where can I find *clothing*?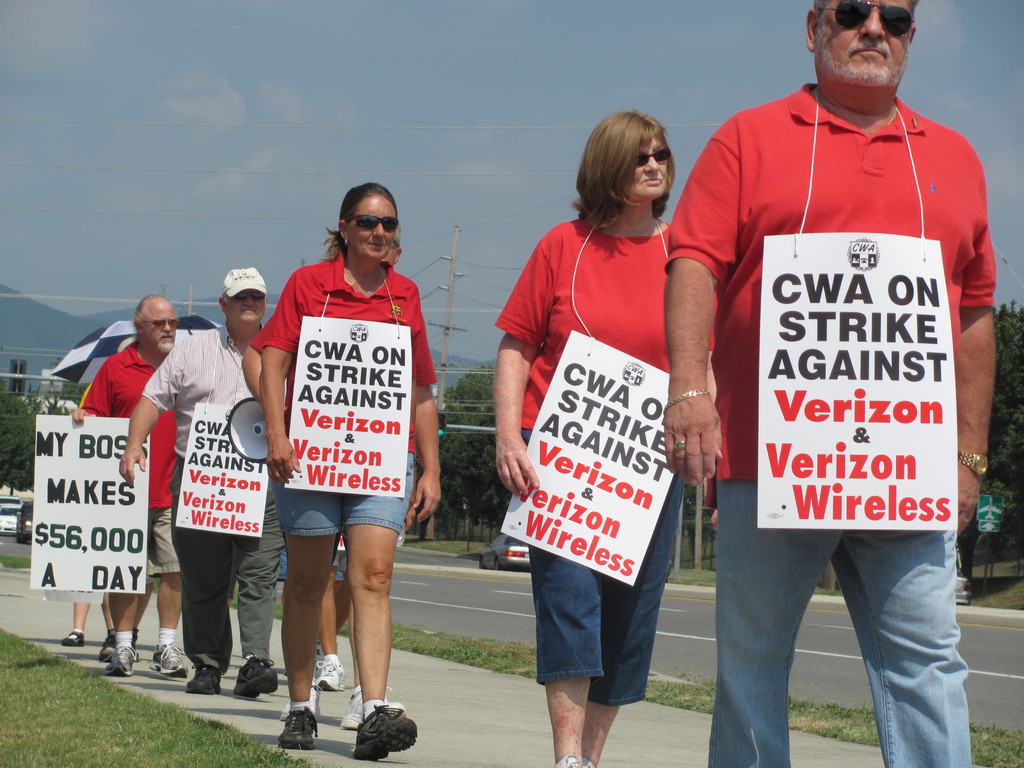
You can find it at <bbox>667, 84, 995, 767</bbox>.
